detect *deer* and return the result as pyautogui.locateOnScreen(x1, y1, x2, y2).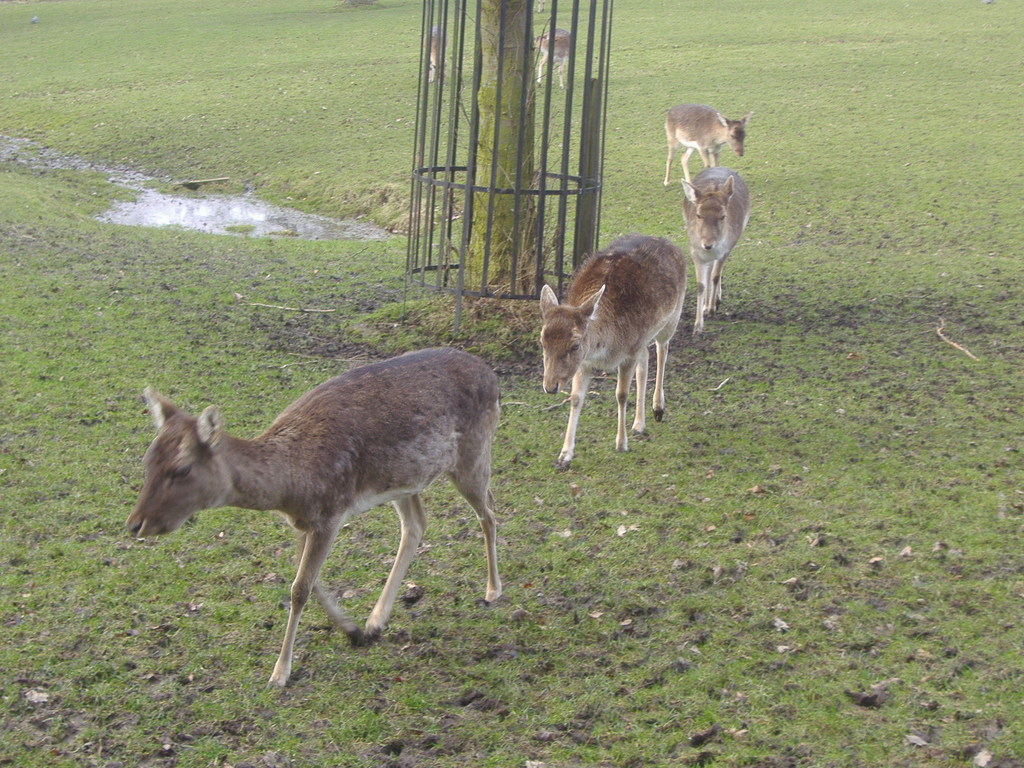
pyautogui.locateOnScreen(538, 27, 577, 86).
